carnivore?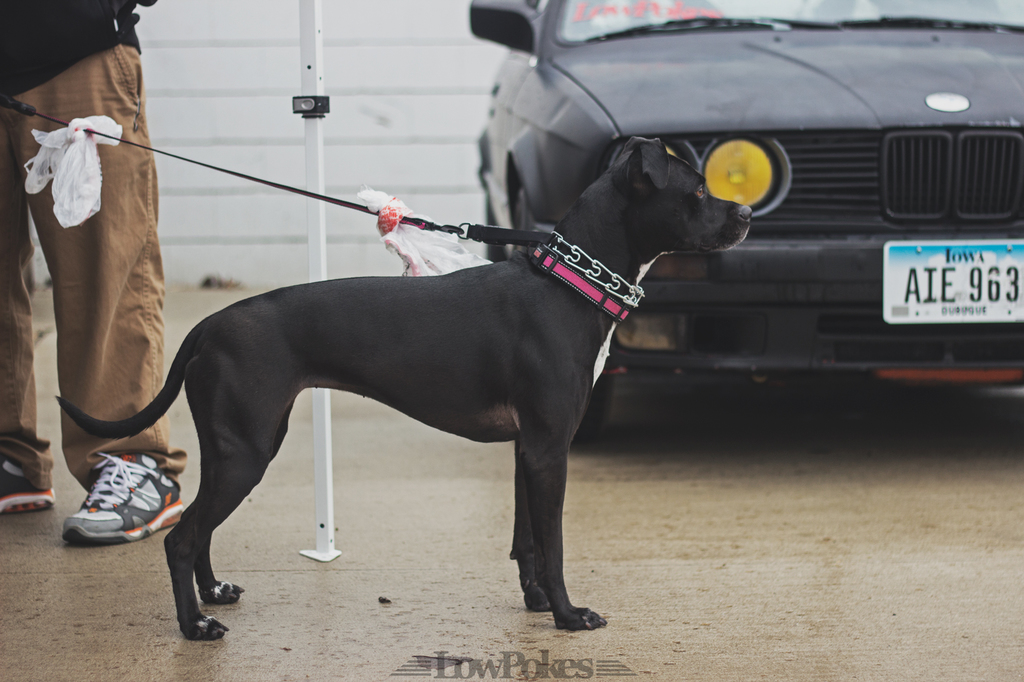
crop(60, 140, 756, 637)
